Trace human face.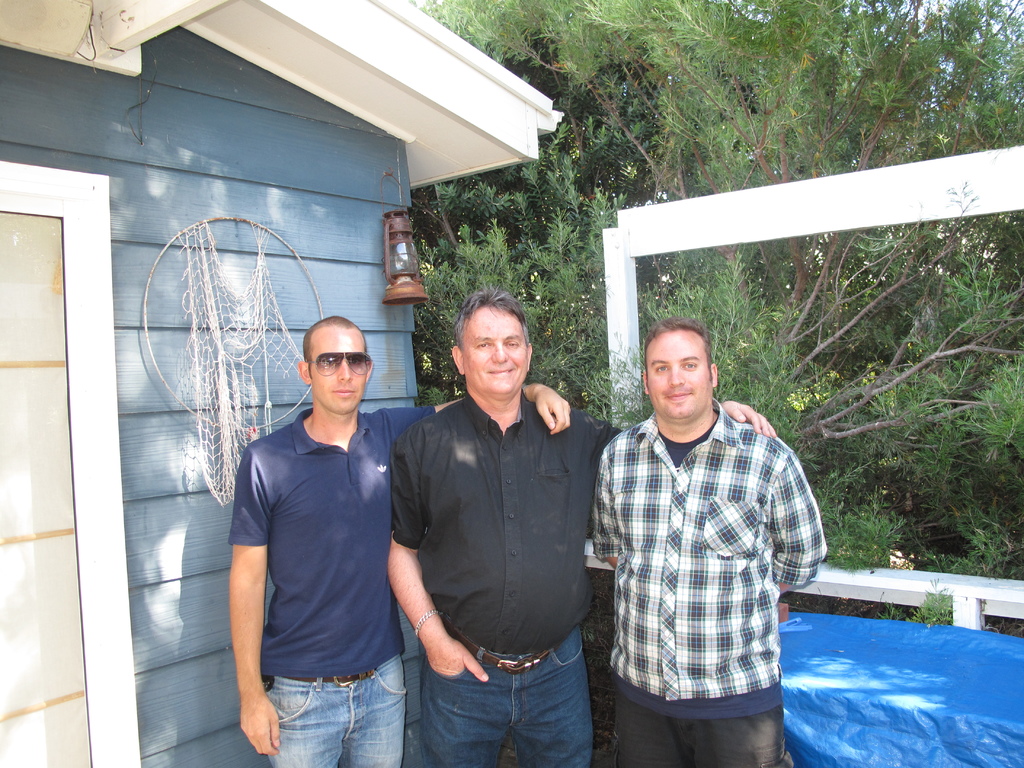
Traced to [650, 335, 709, 417].
